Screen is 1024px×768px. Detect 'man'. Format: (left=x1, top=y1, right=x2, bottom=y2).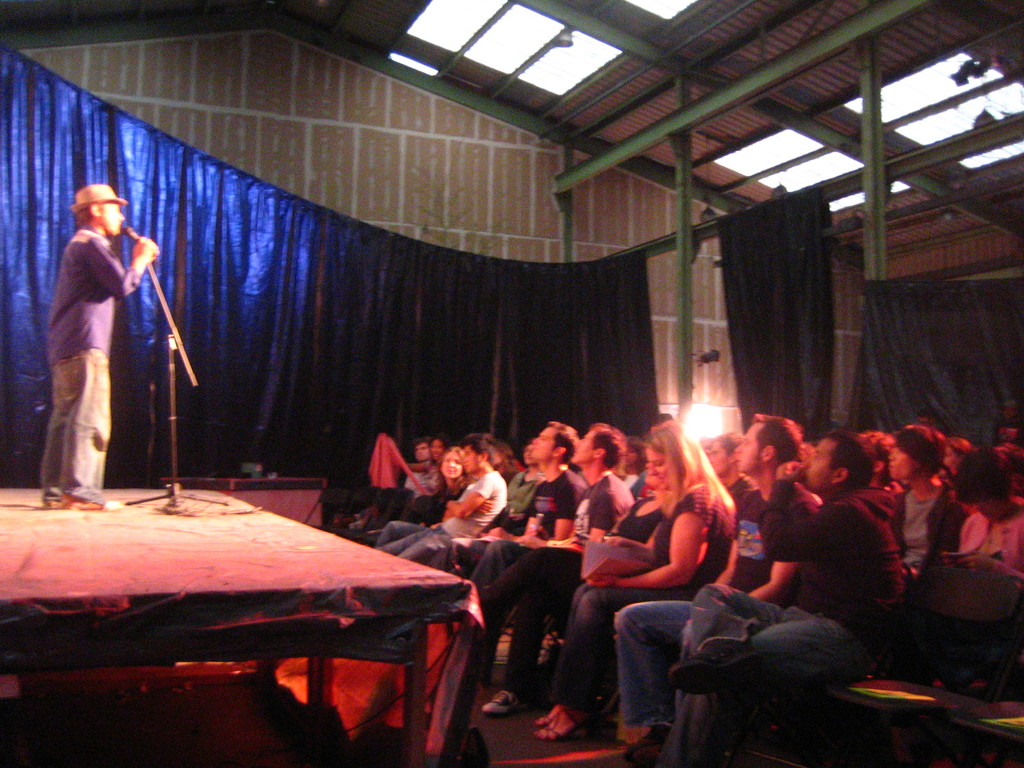
(left=35, top=162, right=159, bottom=508).
